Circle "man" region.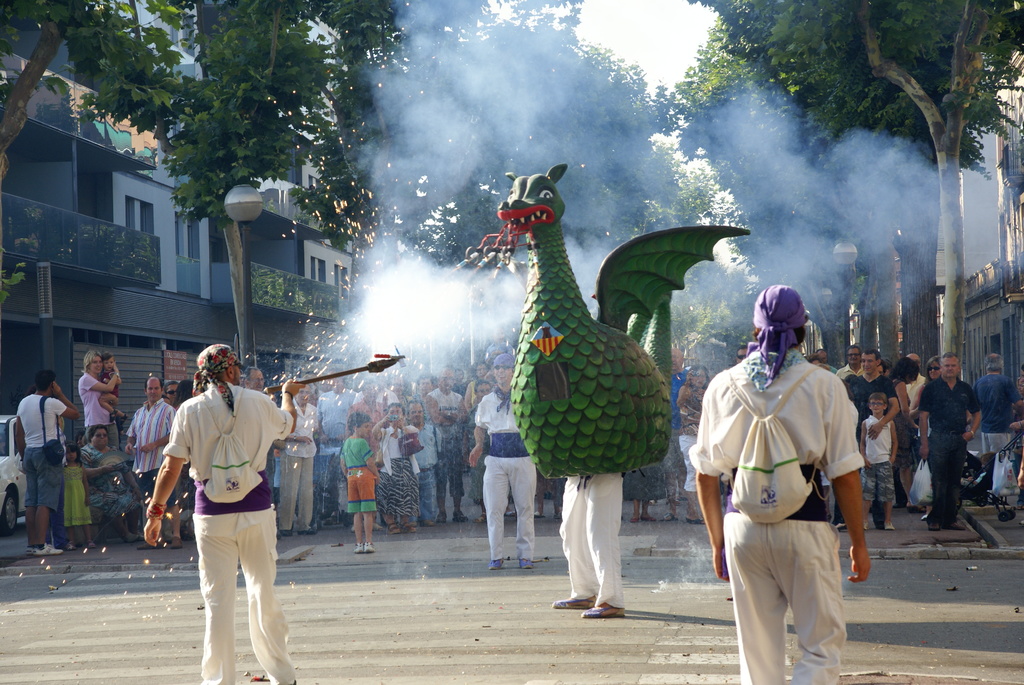
Region: (x1=240, y1=363, x2=270, y2=397).
